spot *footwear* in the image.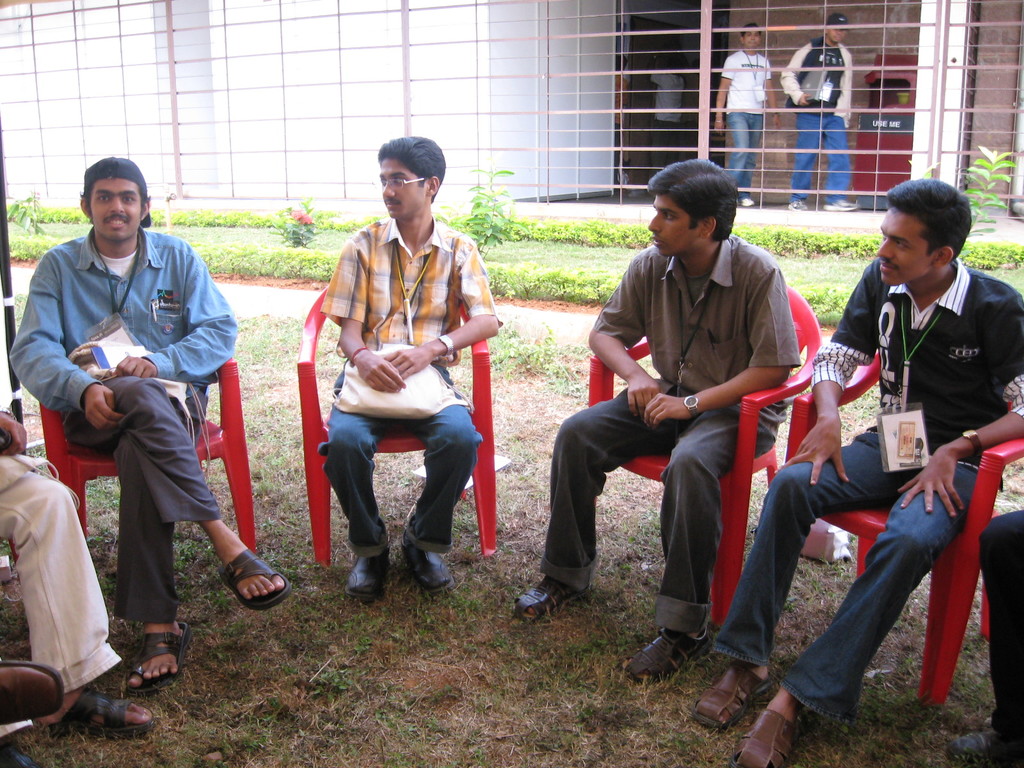
*footwear* found at (734, 196, 755, 206).
